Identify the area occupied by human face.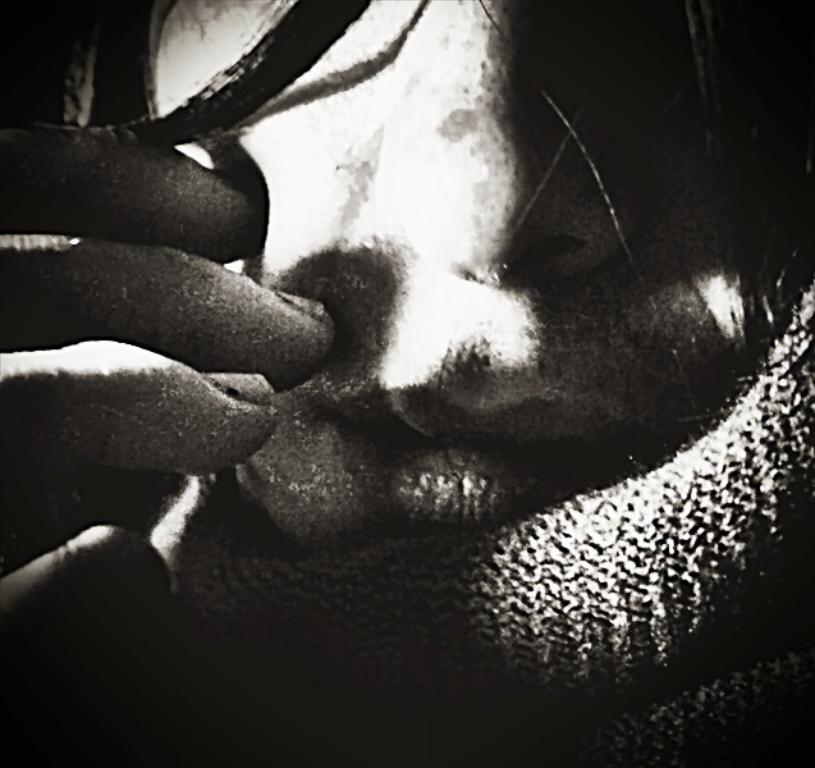
Area: 138,0,814,554.
